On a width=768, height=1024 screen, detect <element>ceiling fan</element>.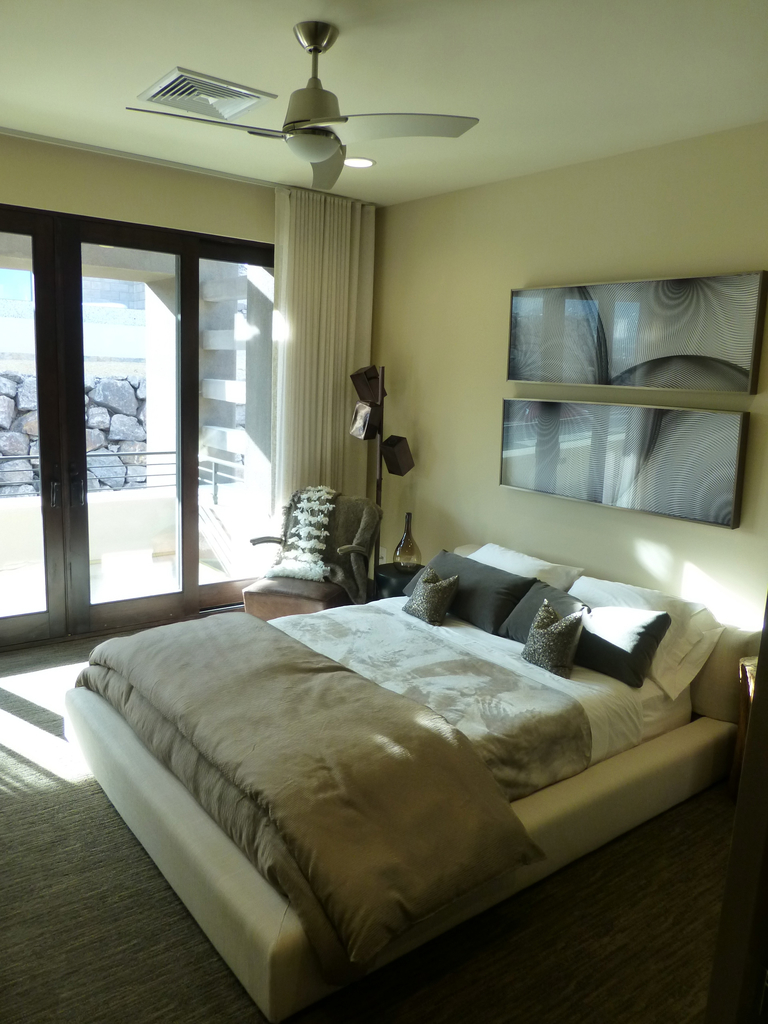
[left=180, top=37, right=476, bottom=193].
